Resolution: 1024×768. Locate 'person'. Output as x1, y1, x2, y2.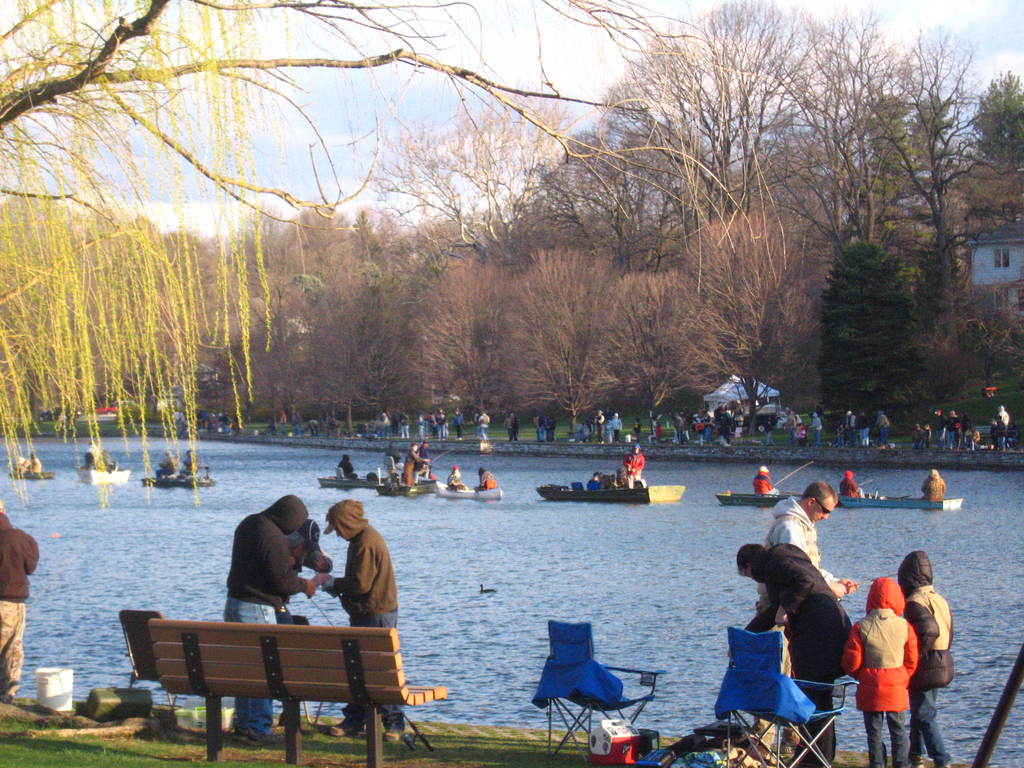
325, 497, 408, 743.
